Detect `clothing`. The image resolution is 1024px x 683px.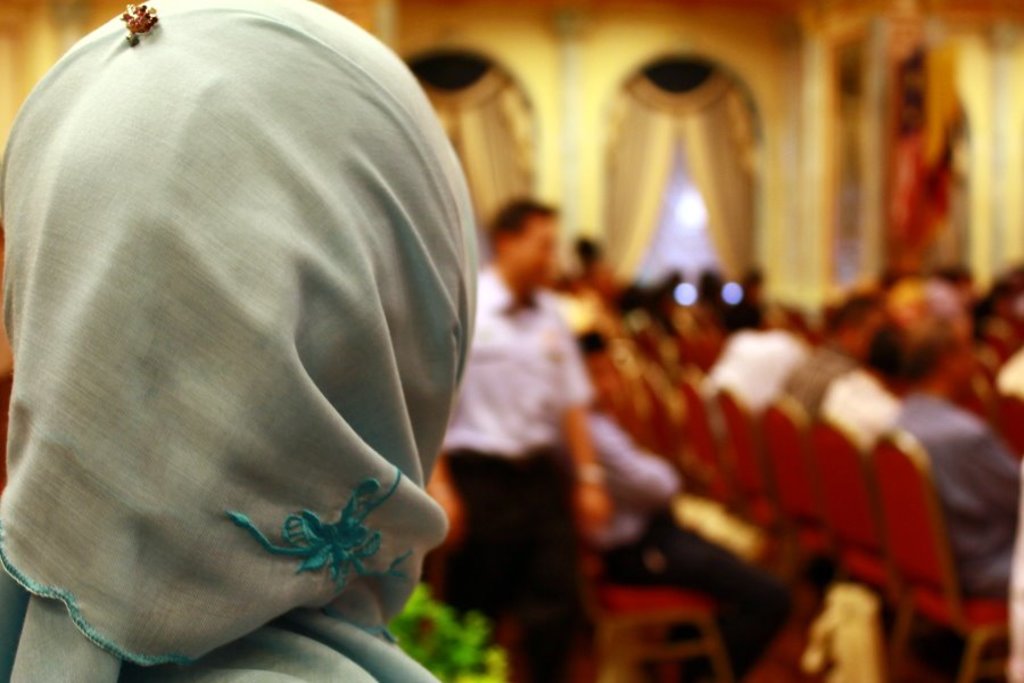
locate(713, 332, 802, 421).
